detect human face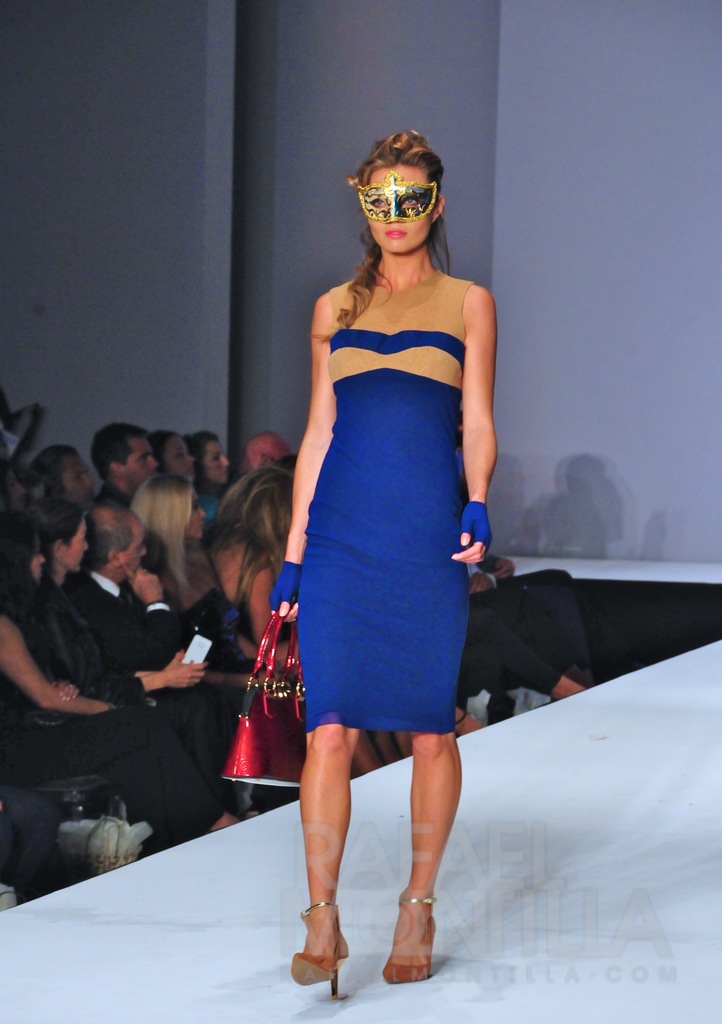
[368, 166, 433, 257]
